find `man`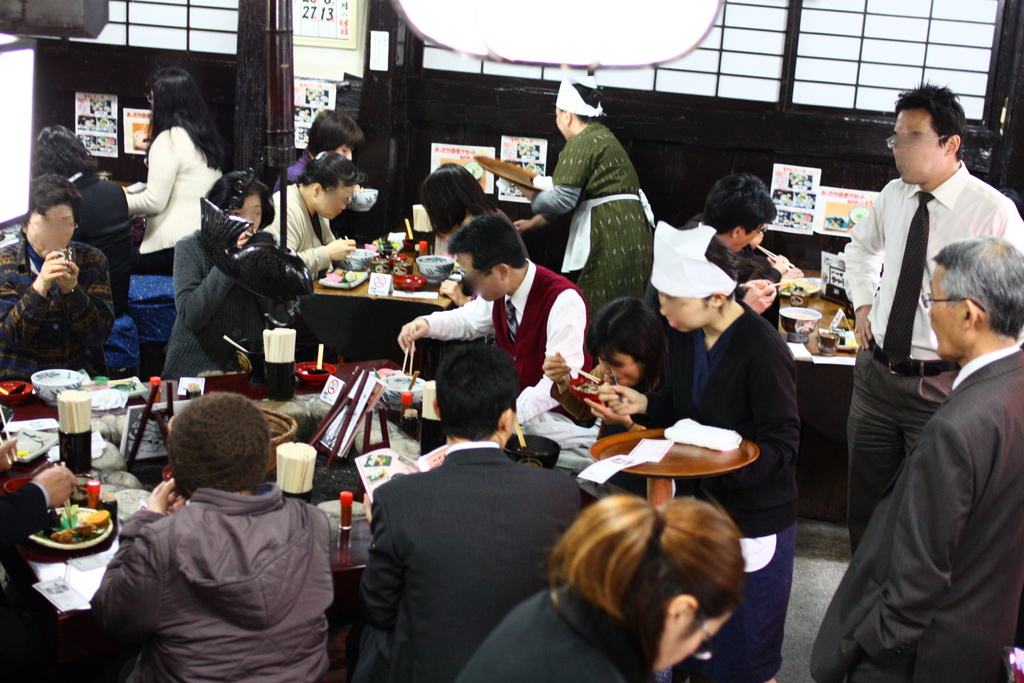
select_region(833, 79, 1023, 577)
